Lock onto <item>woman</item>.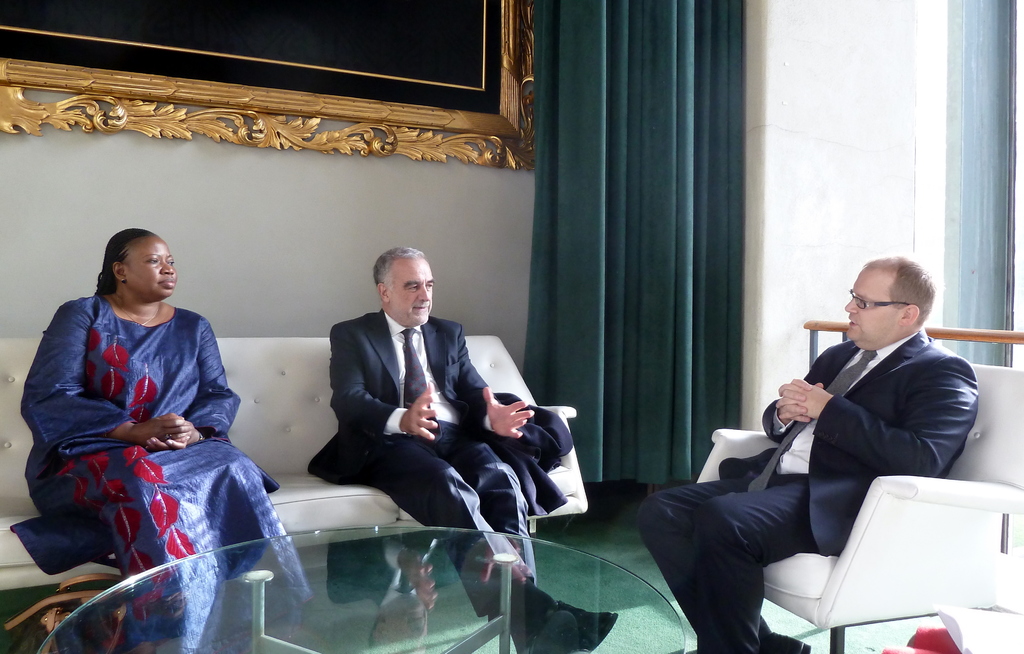
Locked: <box>12,193,268,648</box>.
